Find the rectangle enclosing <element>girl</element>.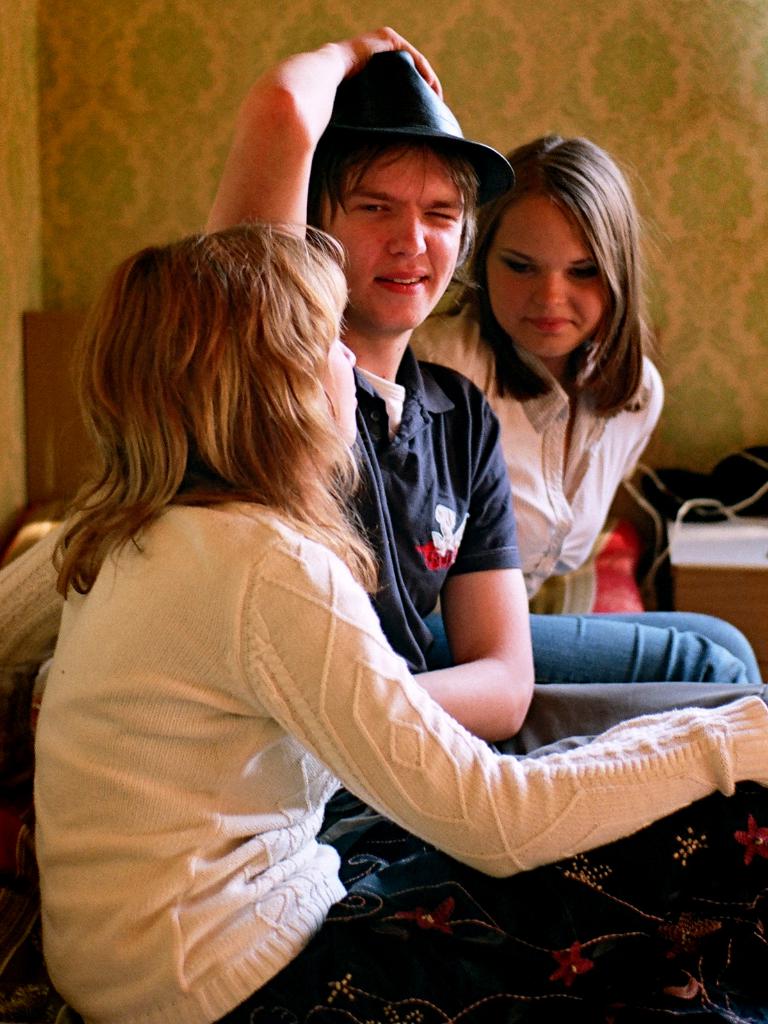
BBox(31, 225, 767, 1019).
